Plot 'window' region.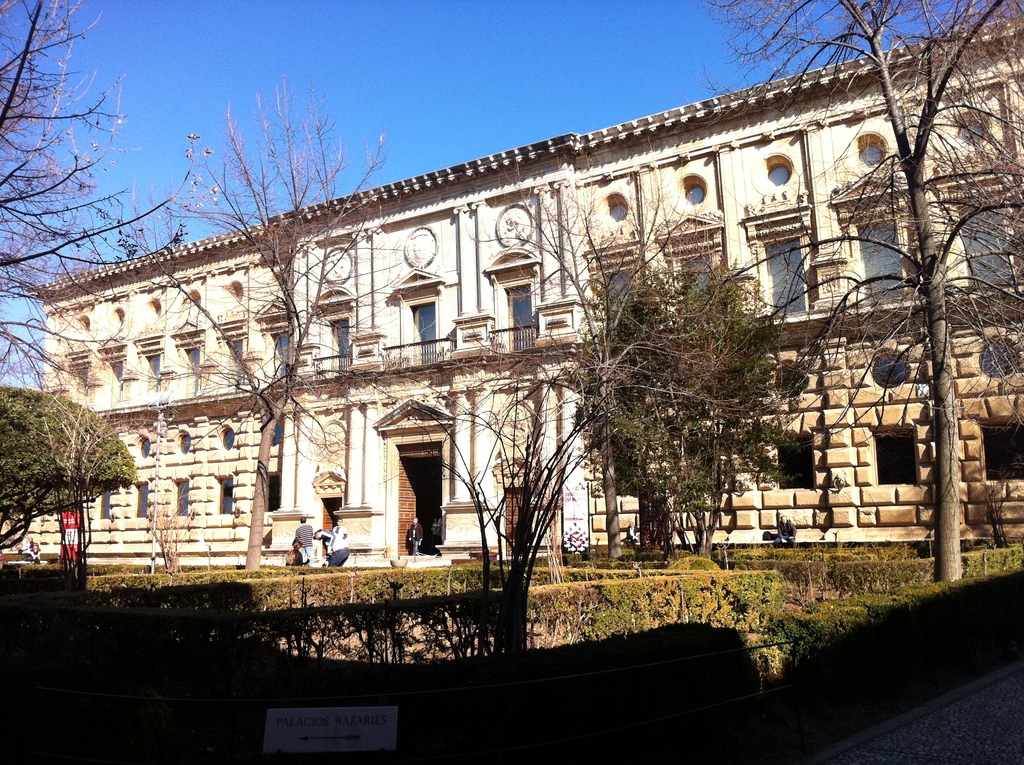
Plotted at rect(858, 218, 899, 295).
